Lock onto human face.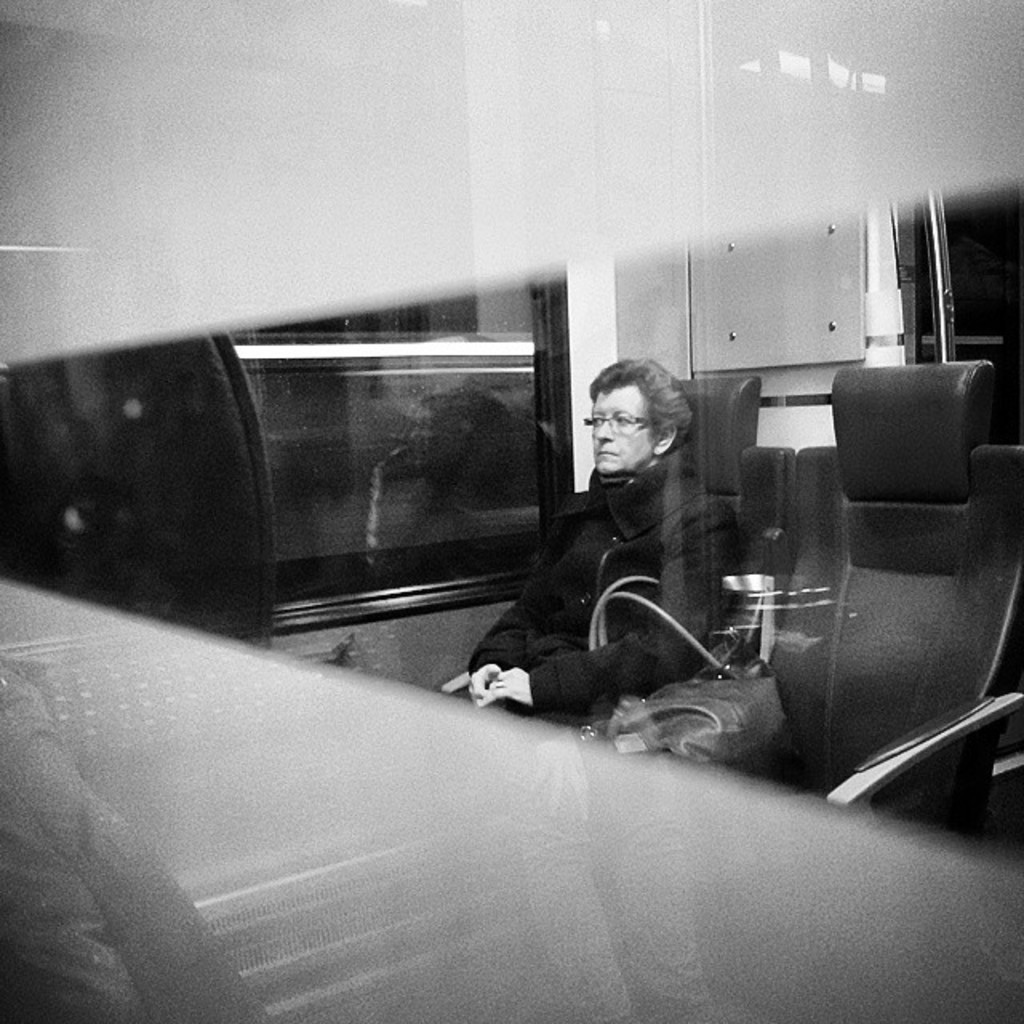
Locked: bbox(594, 382, 653, 475).
